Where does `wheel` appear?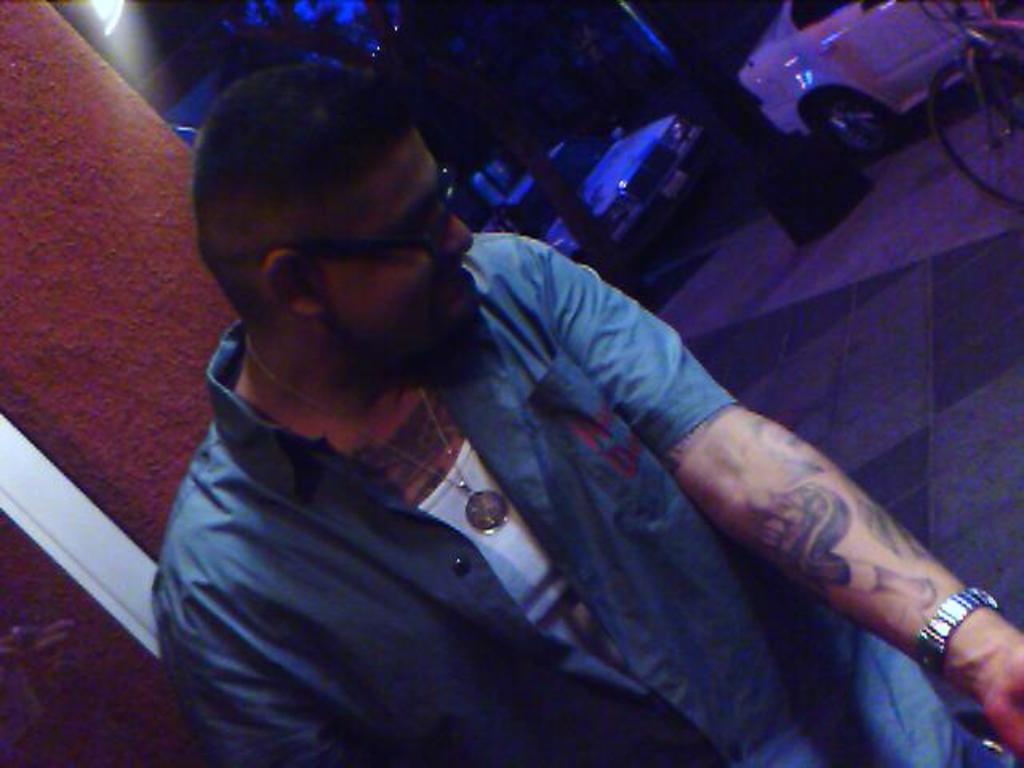
Appears at region(816, 90, 894, 158).
